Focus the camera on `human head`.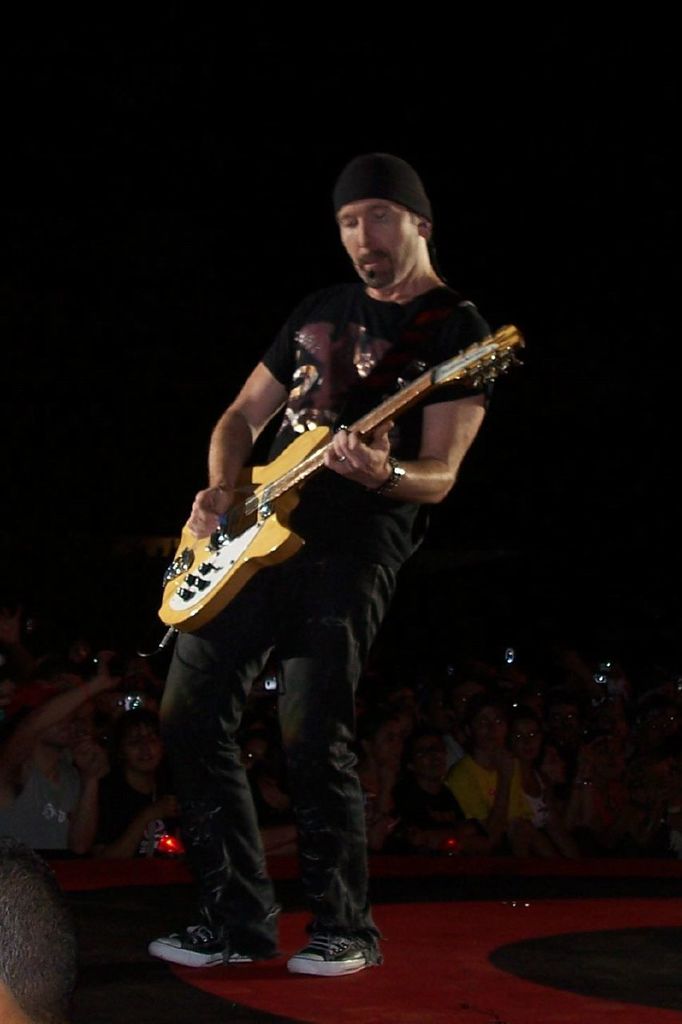
Focus region: locate(331, 146, 453, 286).
